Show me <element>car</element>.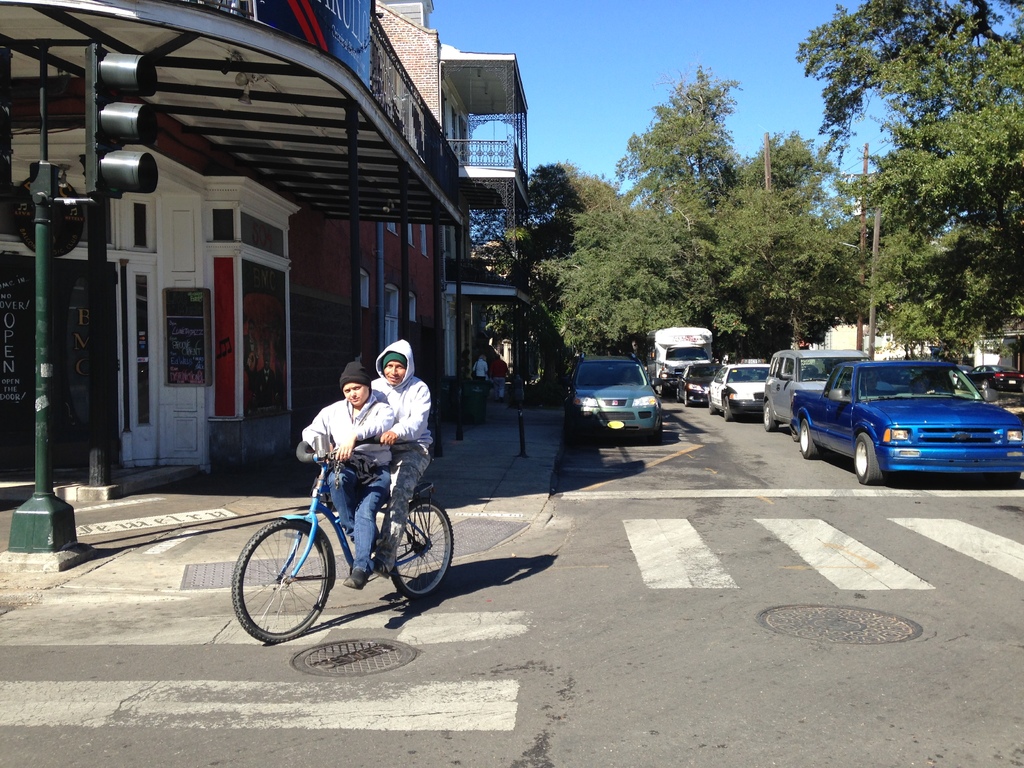
<element>car</element> is here: bbox=[788, 358, 1023, 480].
